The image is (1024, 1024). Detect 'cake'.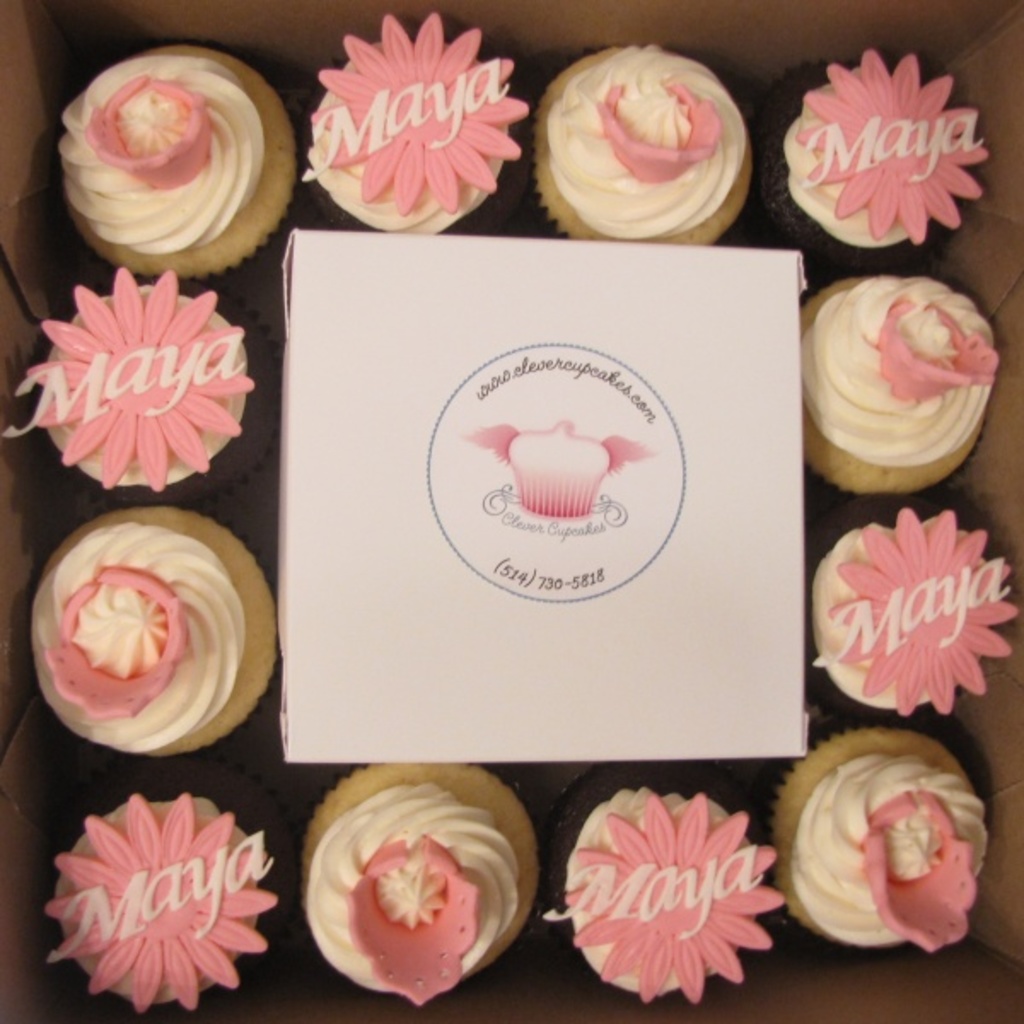
Detection: detection(297, 7, 539, 230).
